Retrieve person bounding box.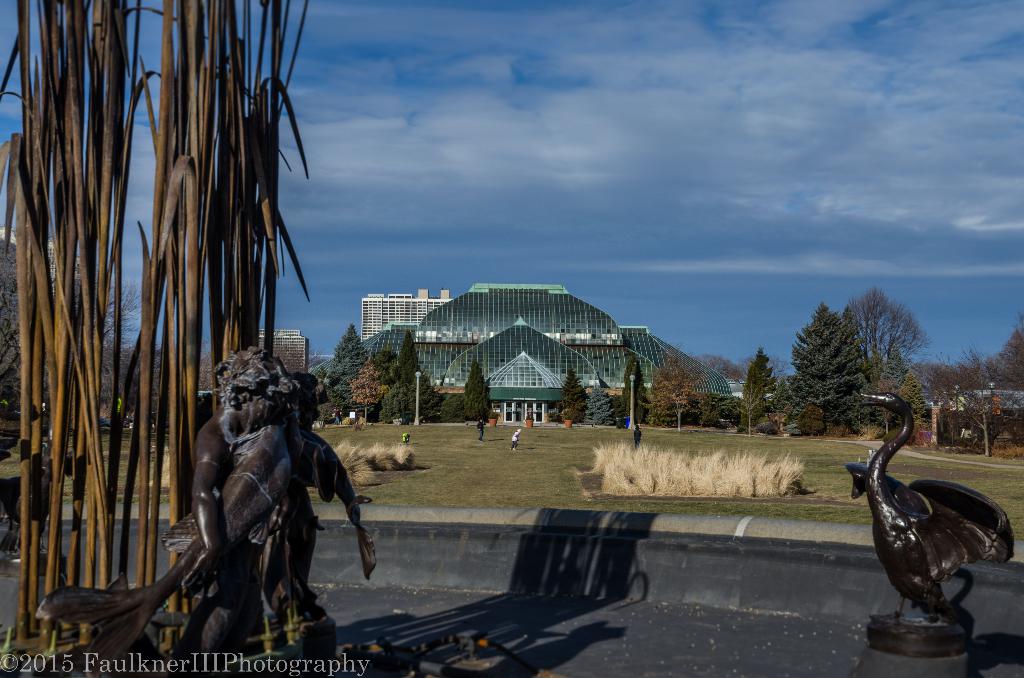
Bounding box: (477,415,484,441).
